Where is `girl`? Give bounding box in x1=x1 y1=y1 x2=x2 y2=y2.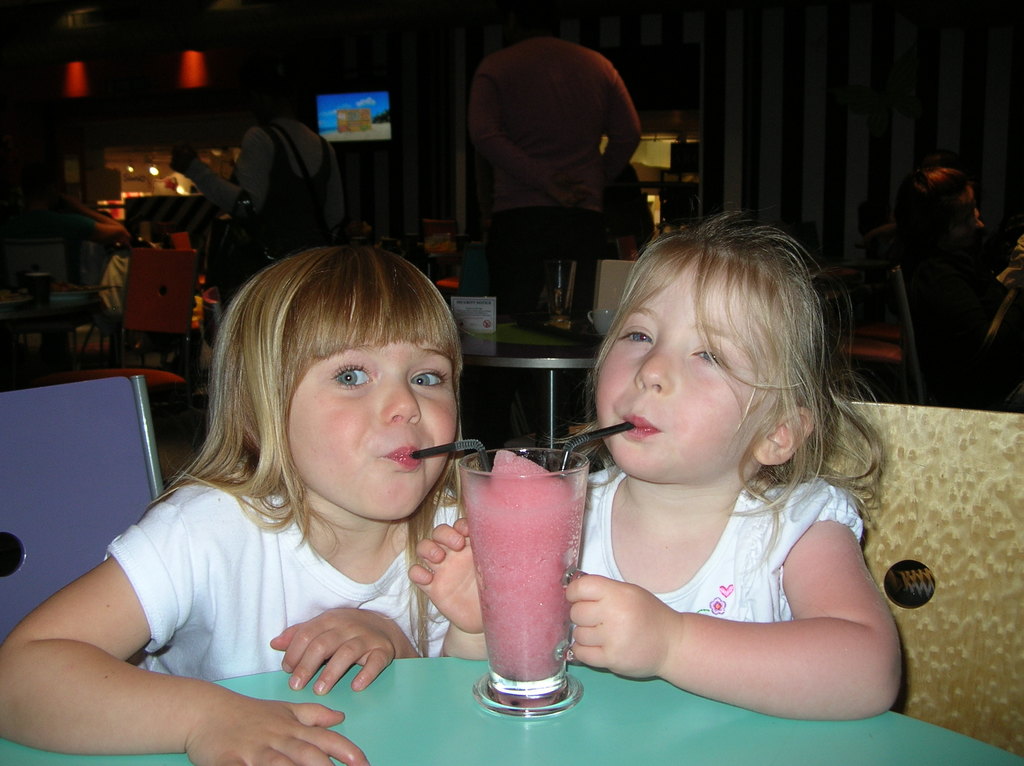
x1=408 y1=205 x2=904 y2=722.
